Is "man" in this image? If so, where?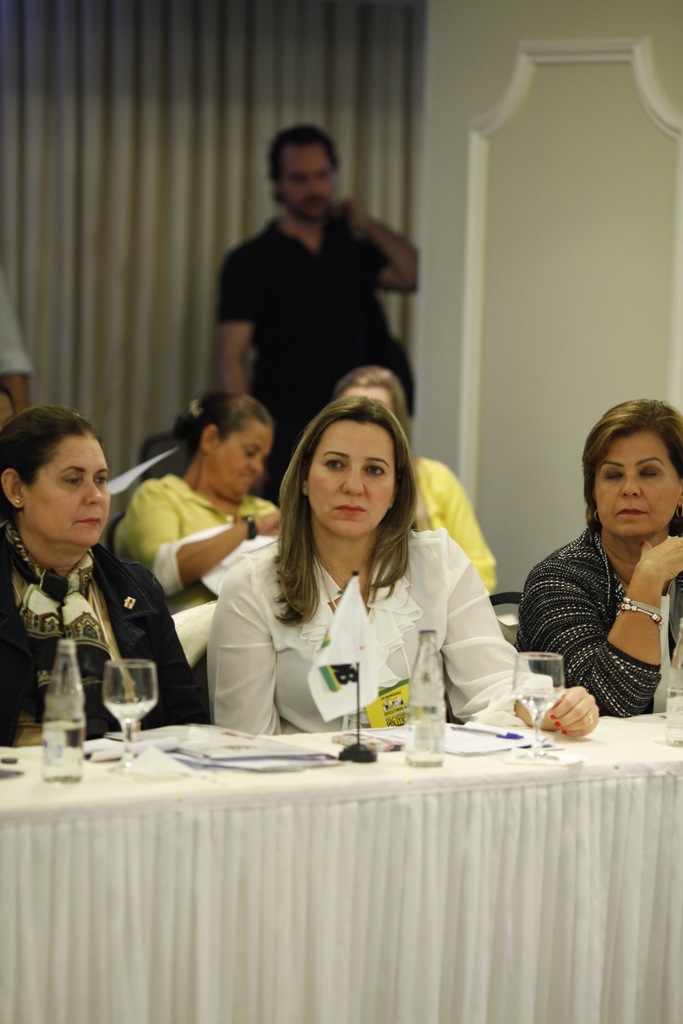
Yes, at l=203, t=136, r=443, b=406.
